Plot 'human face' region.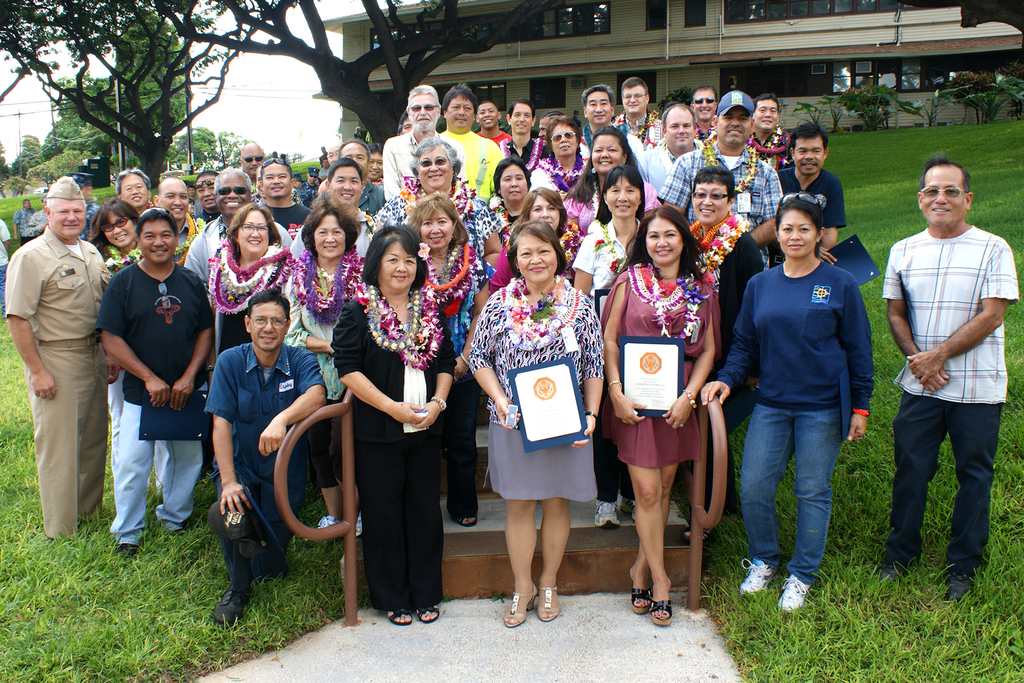
Plotted at x1=643, y1=216, x2=681, y2=265.
